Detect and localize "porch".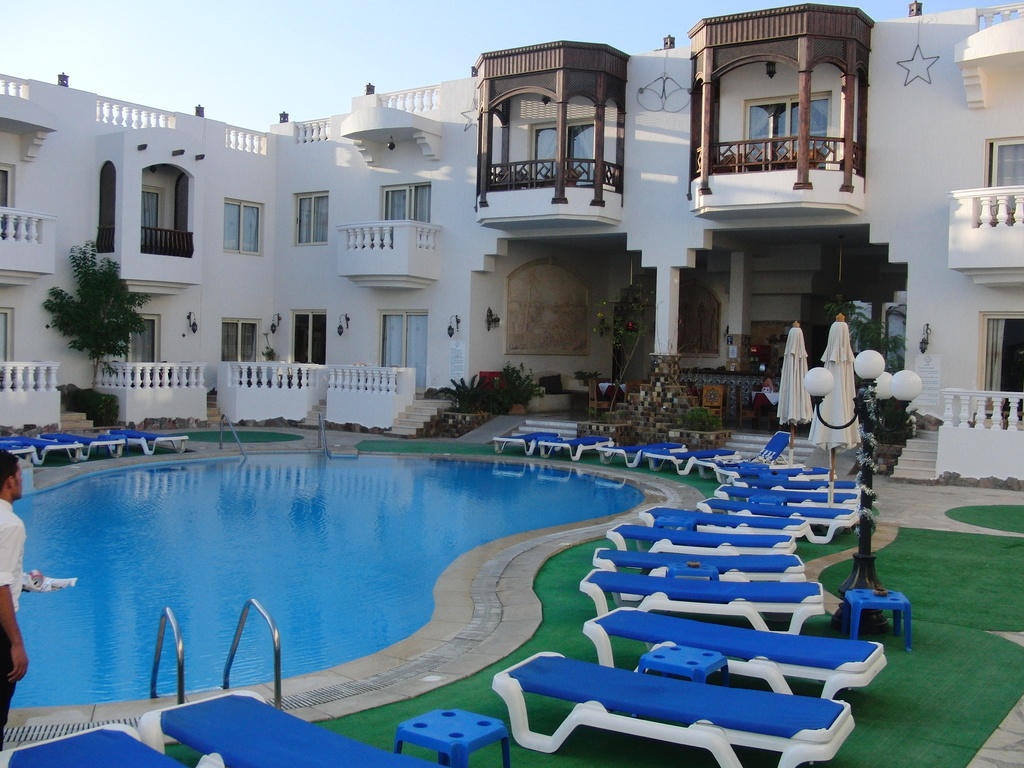
Localized at bbox=[920, 376, 1023, 497].
